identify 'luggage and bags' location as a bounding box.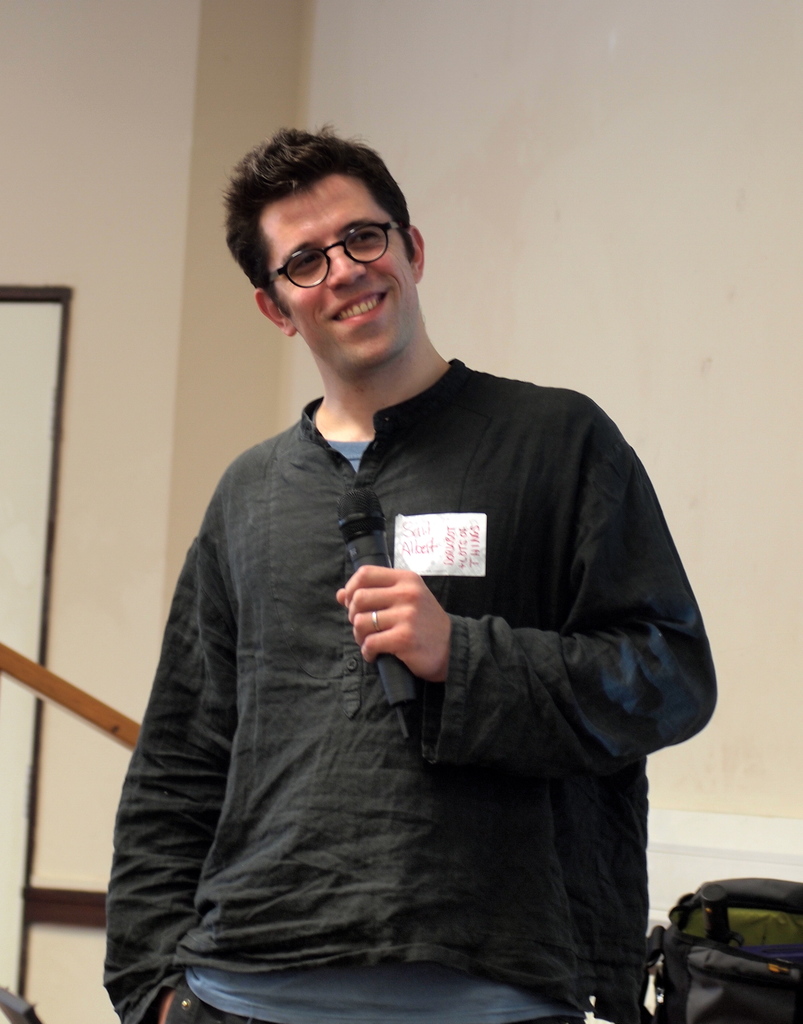
(left=626, top=879, right=788, bottom=1022).
